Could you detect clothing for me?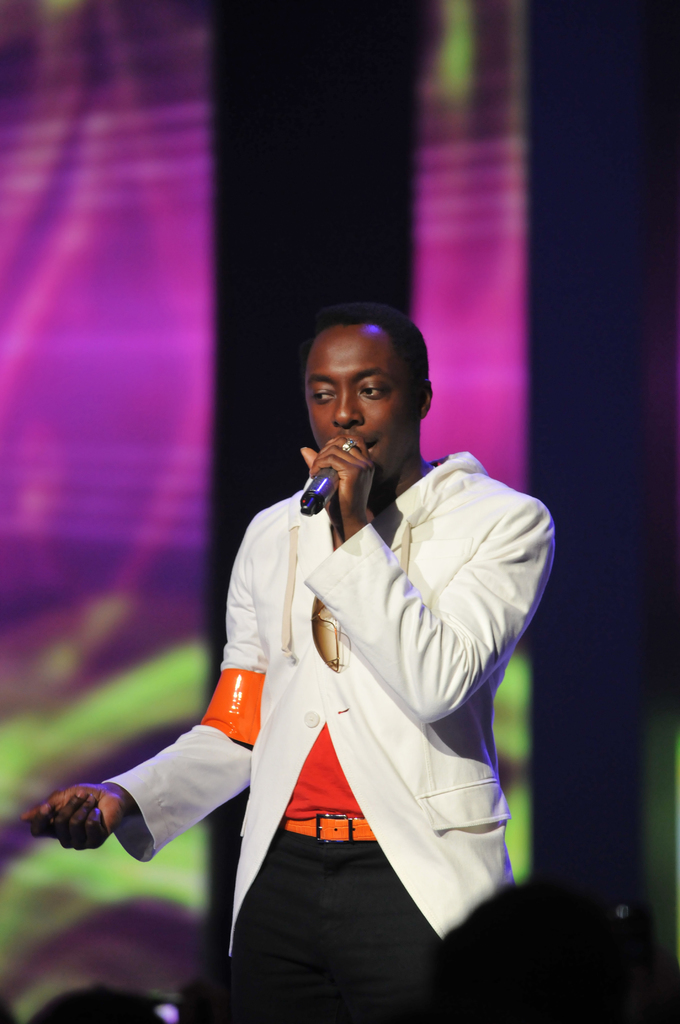
Detection result: x1=172, y1=430, x2=528, y2=988.
